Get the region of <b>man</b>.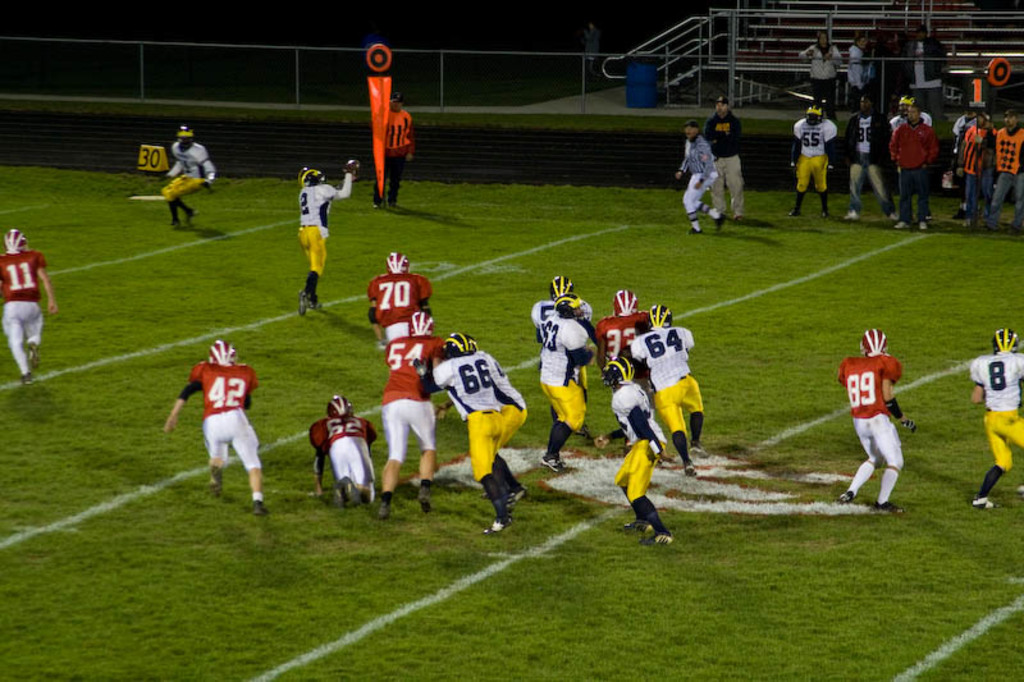
left=535, top=270, right=594, bottom=444.
